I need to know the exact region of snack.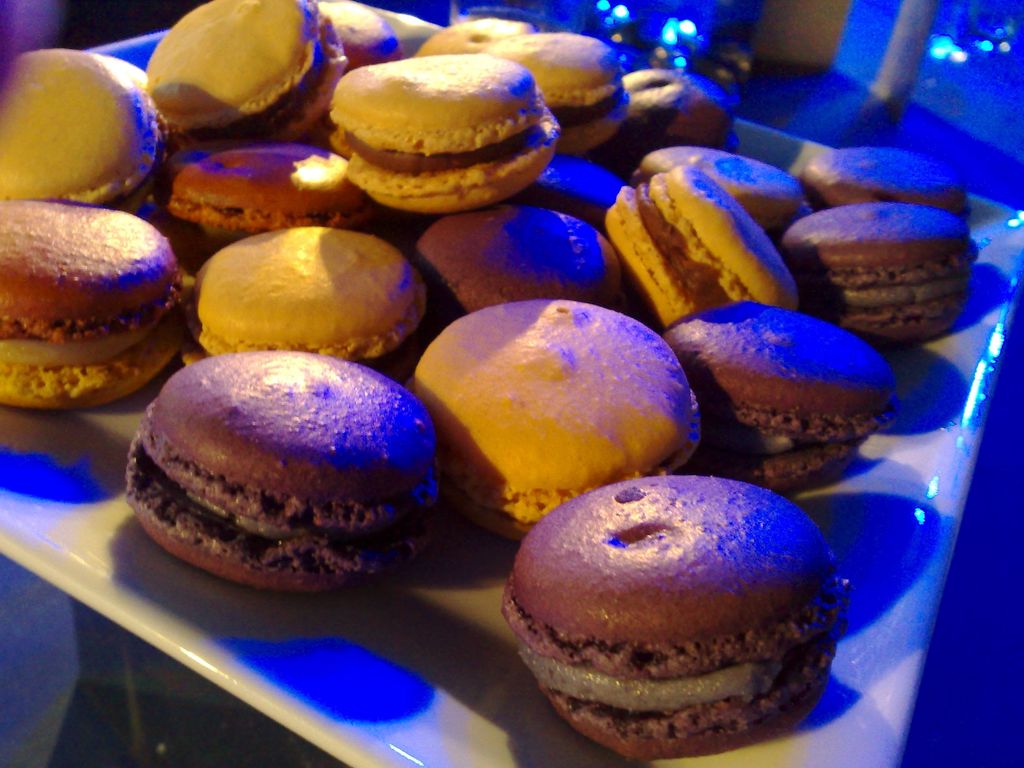
Region: box(418, 17, 542, 74).
